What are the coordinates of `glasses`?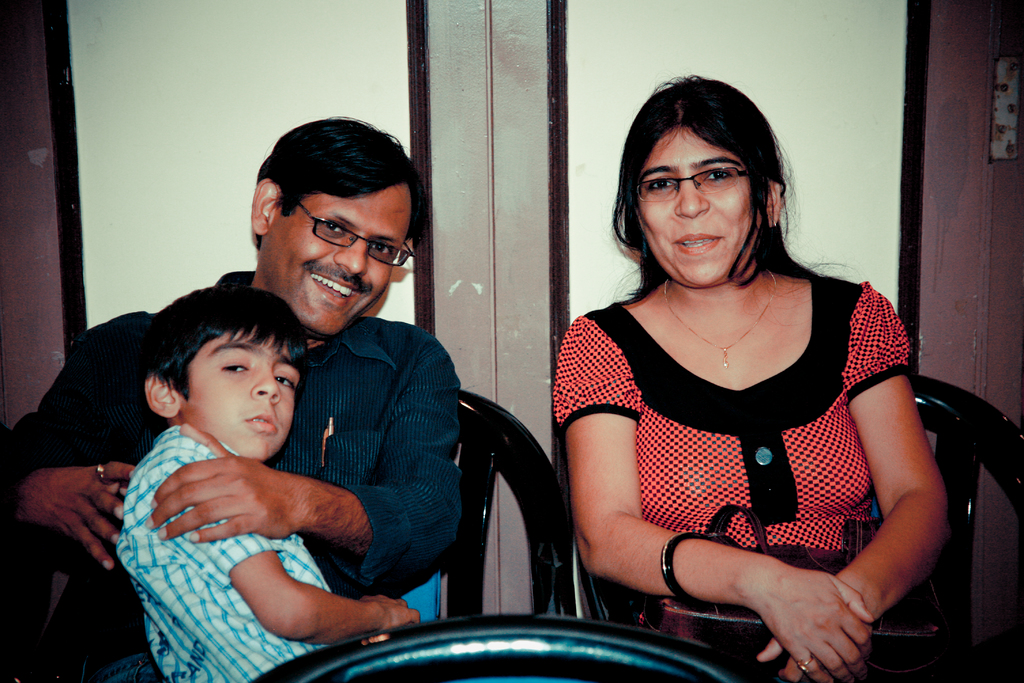
633,153,764,208.
